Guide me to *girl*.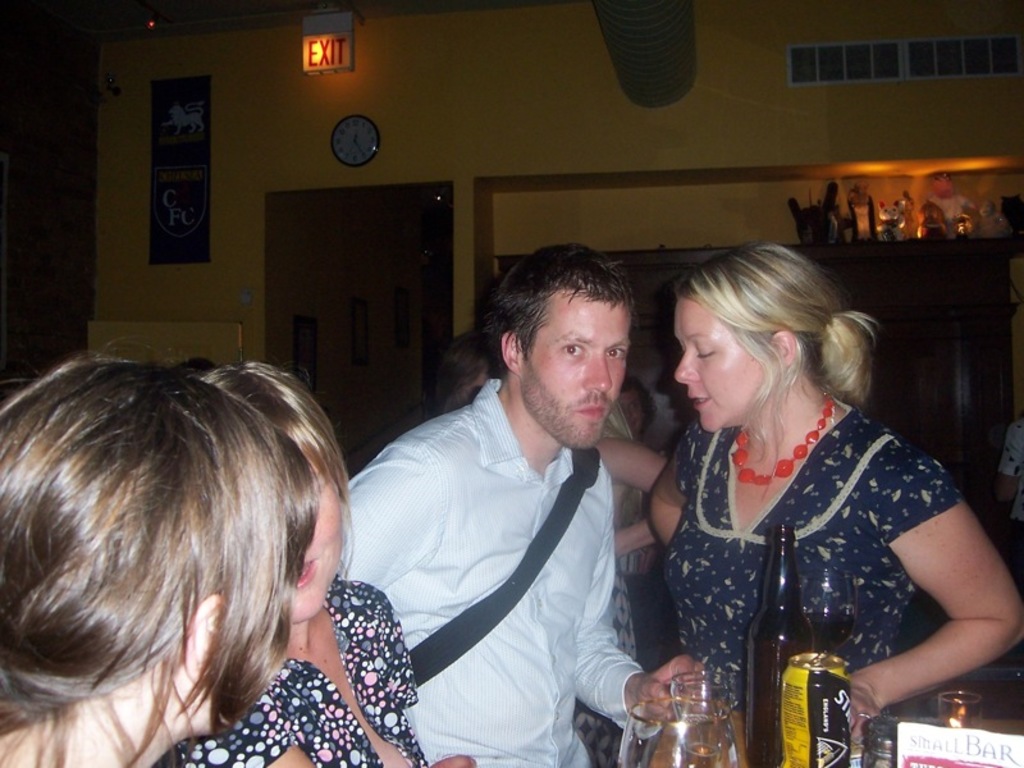
Guidance: crop(174, 362, 476, 767).
